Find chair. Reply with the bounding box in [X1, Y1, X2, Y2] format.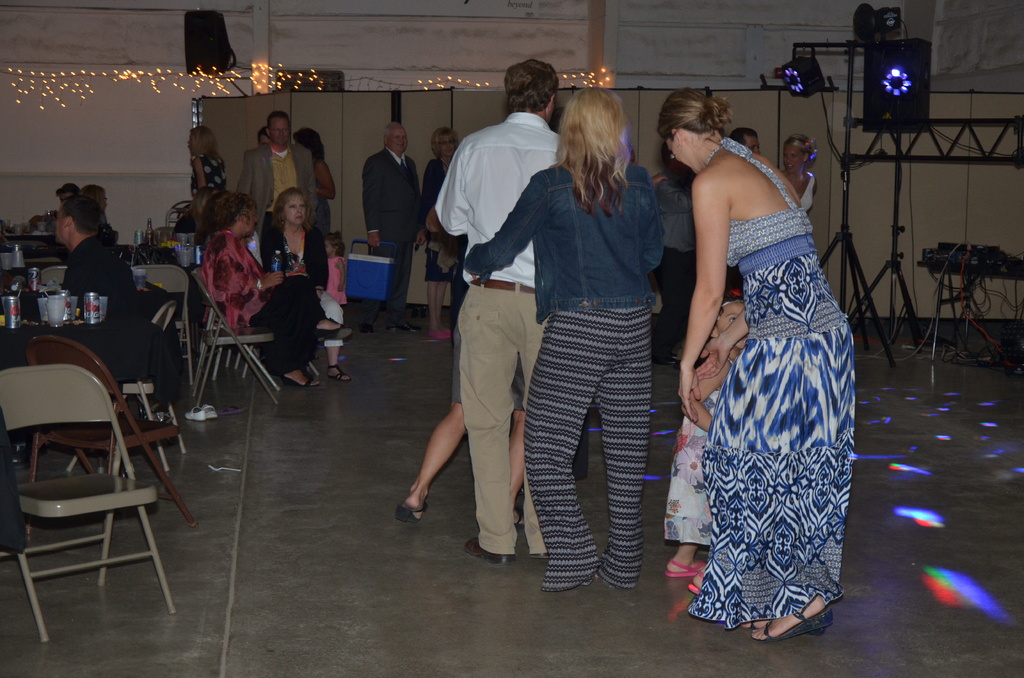
[63, 297, 189, 471].
